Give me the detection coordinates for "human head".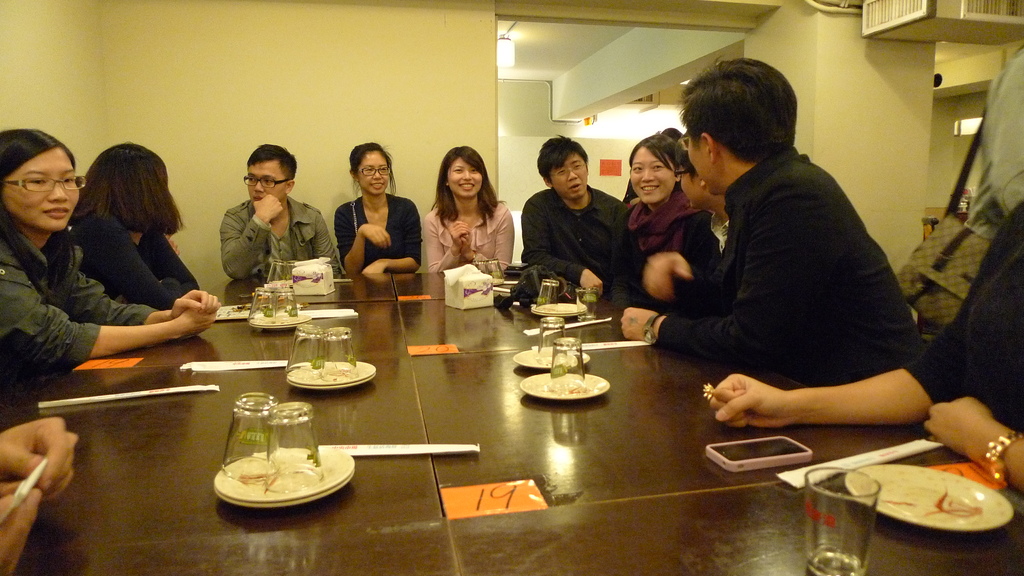
(x1=439, y1=146, x2=486, y2=200).
